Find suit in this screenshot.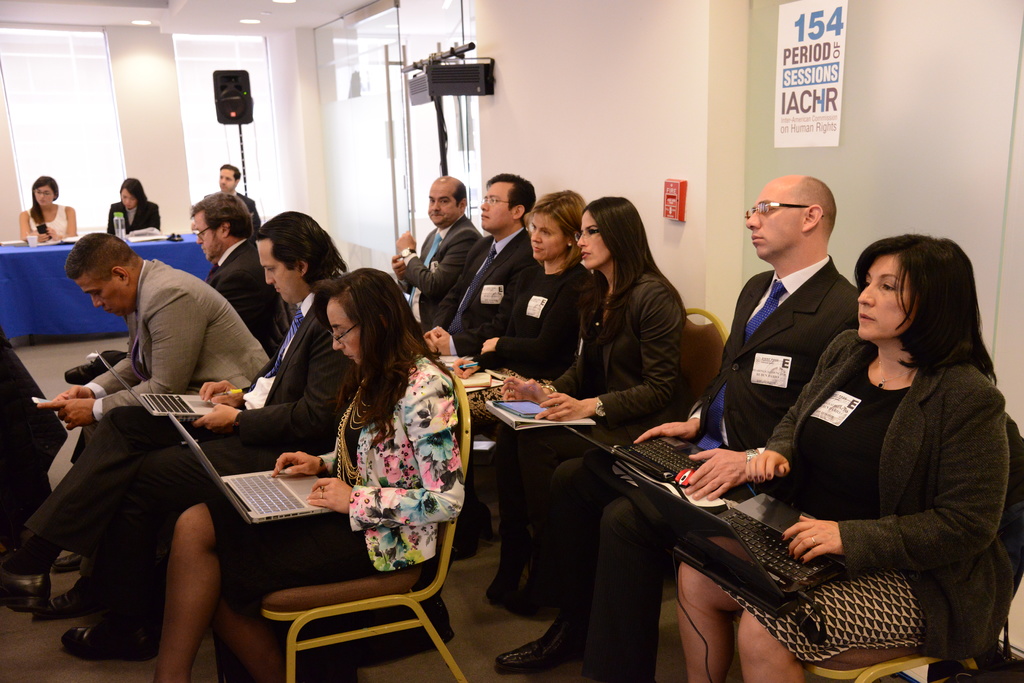
The bounding box for suit is 205, 191, 260, 236.
